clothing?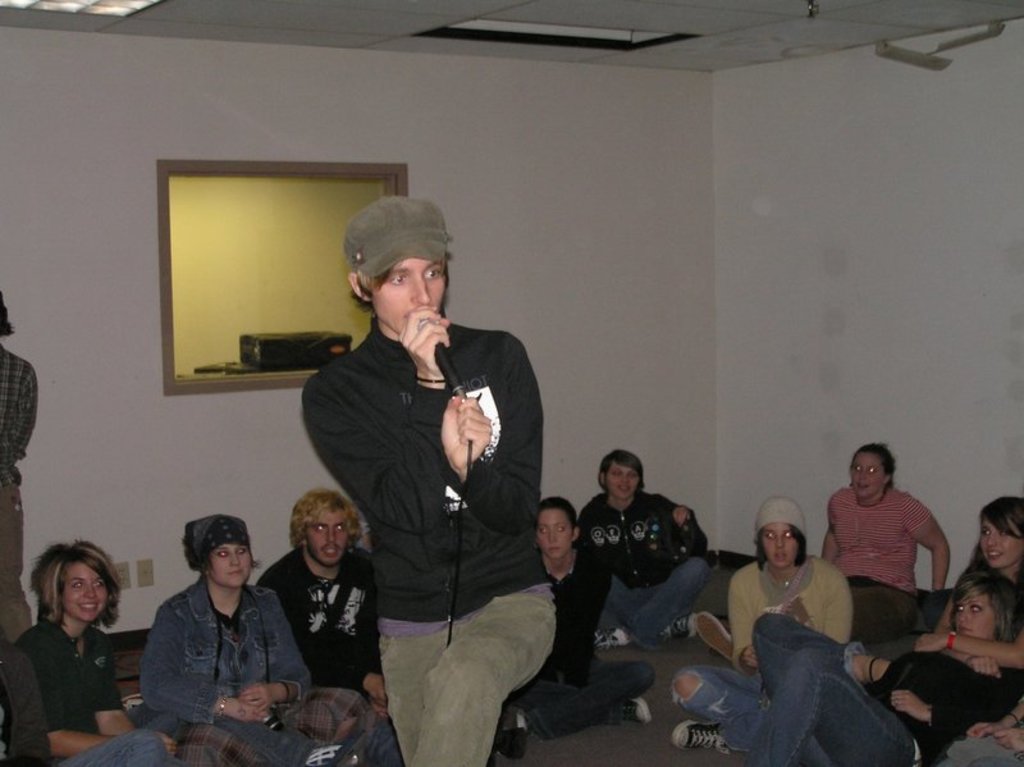
(x1=134, y1=574, x2=393, y2=764)
